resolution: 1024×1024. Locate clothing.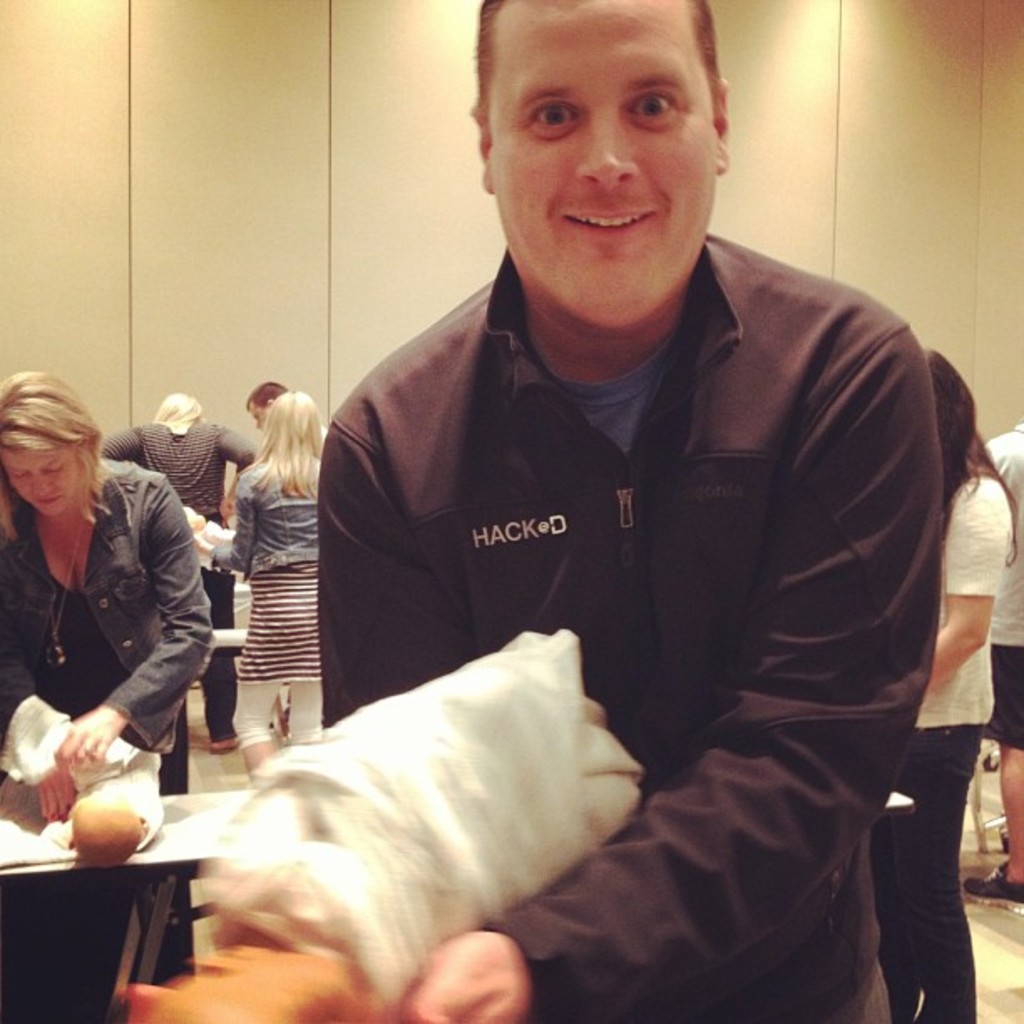
pyautogui.locateOnScreen(0, 453, 211, 798).
